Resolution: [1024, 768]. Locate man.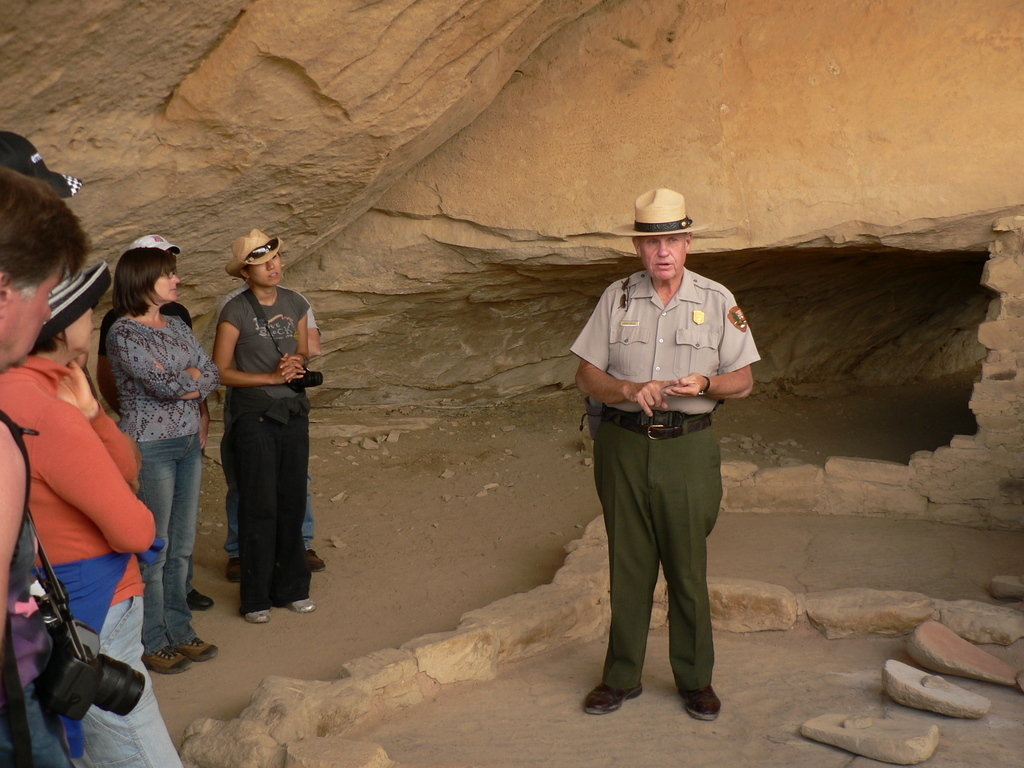
BBox(0, 166, 93, 368).
